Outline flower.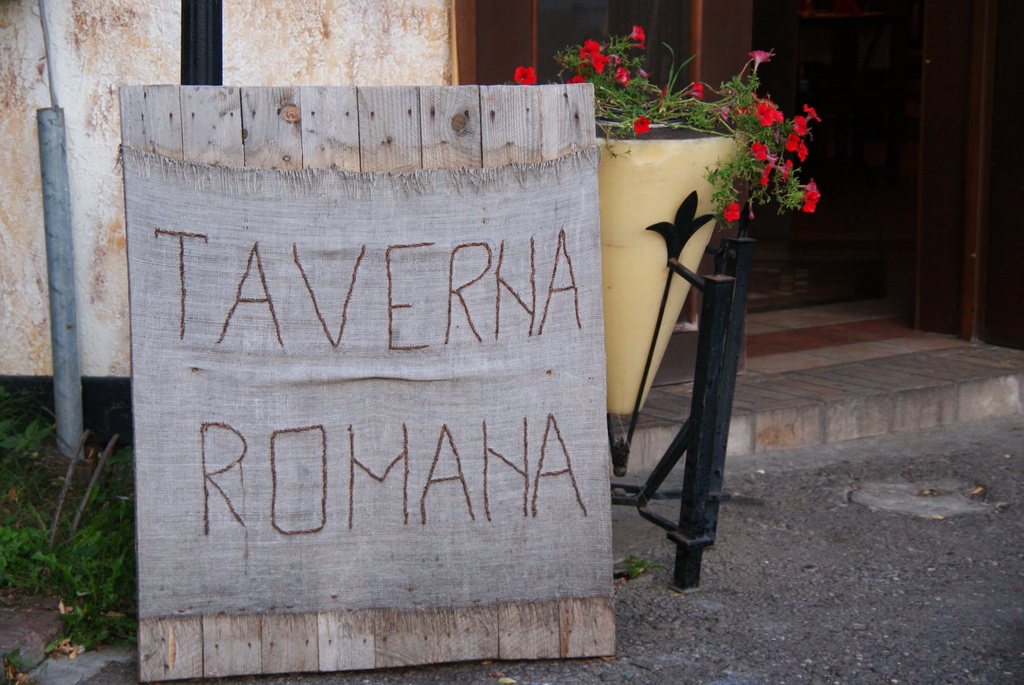
Outline: [579,40,601,59].
